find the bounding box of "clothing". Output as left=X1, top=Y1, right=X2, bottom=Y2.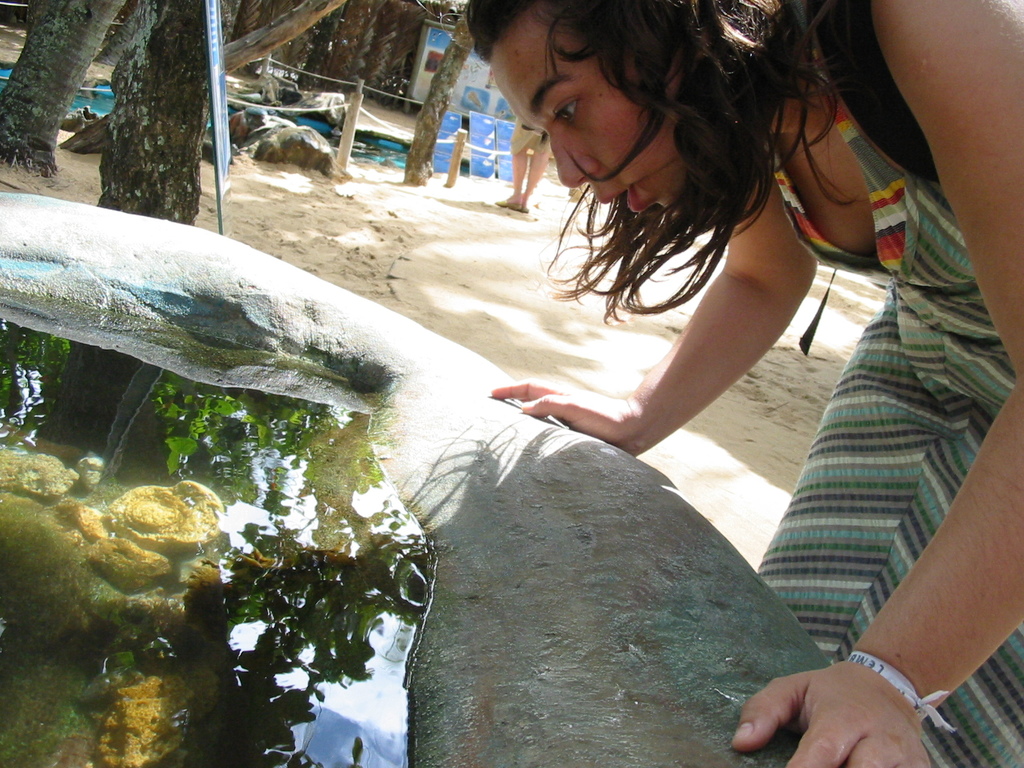
left=758, top=44, right=1023, bottom=767.
